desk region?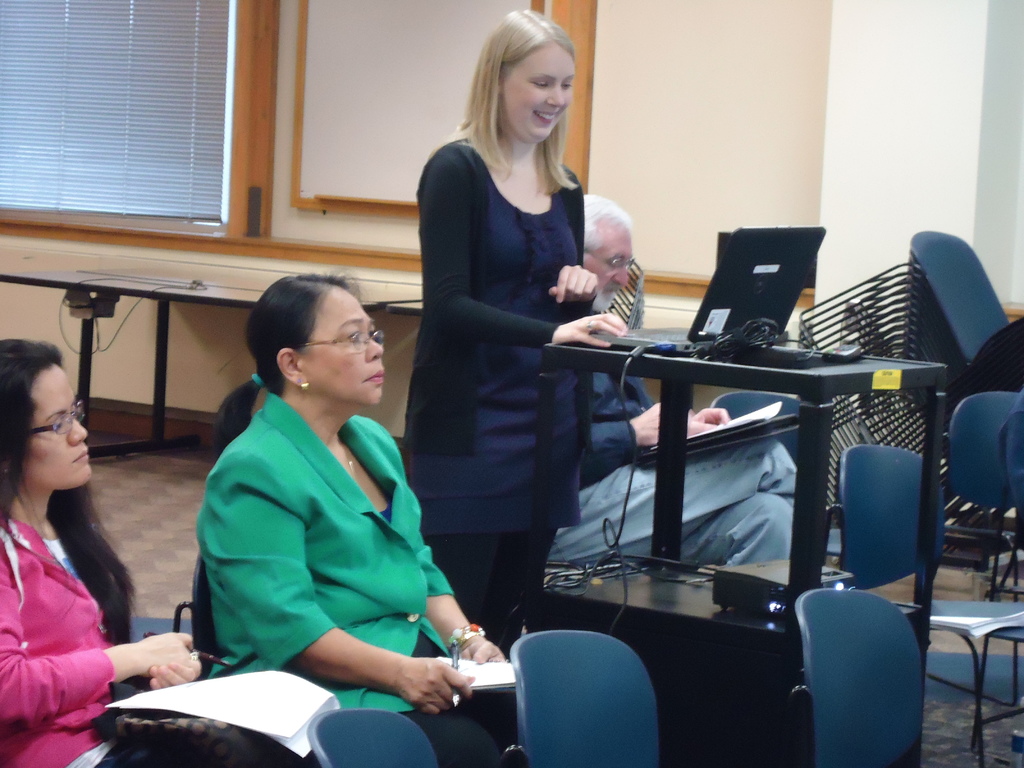
0:266:424:464
